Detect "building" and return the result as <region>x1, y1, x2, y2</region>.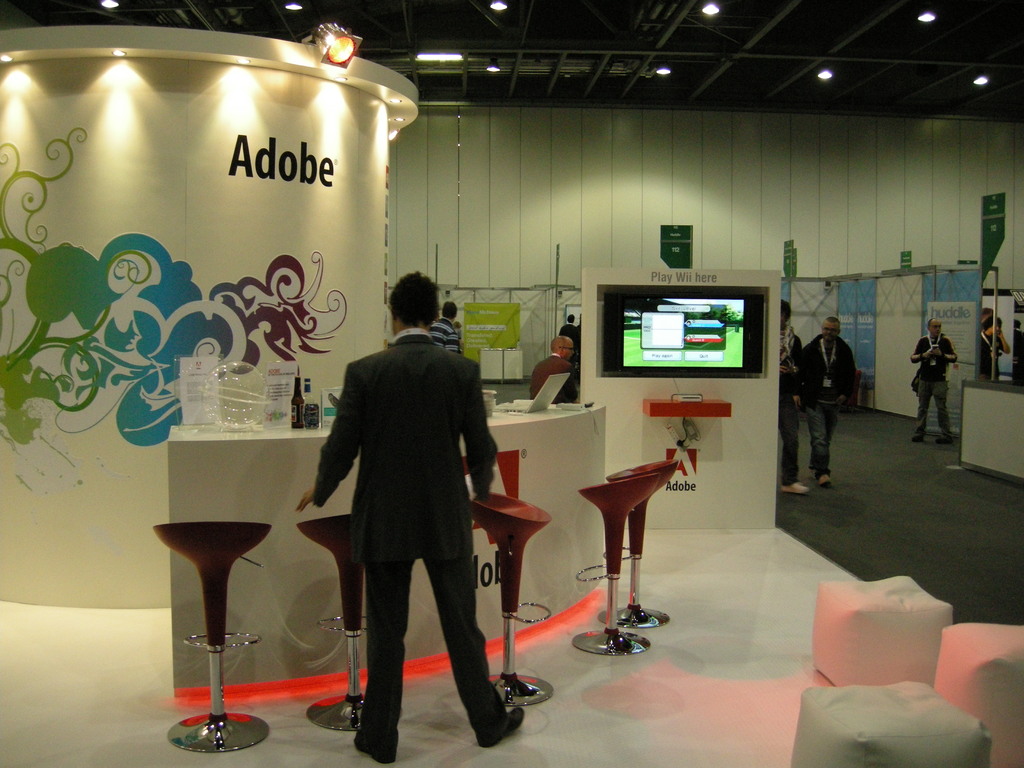
<region>0, 0, 1023, 767</region>.
